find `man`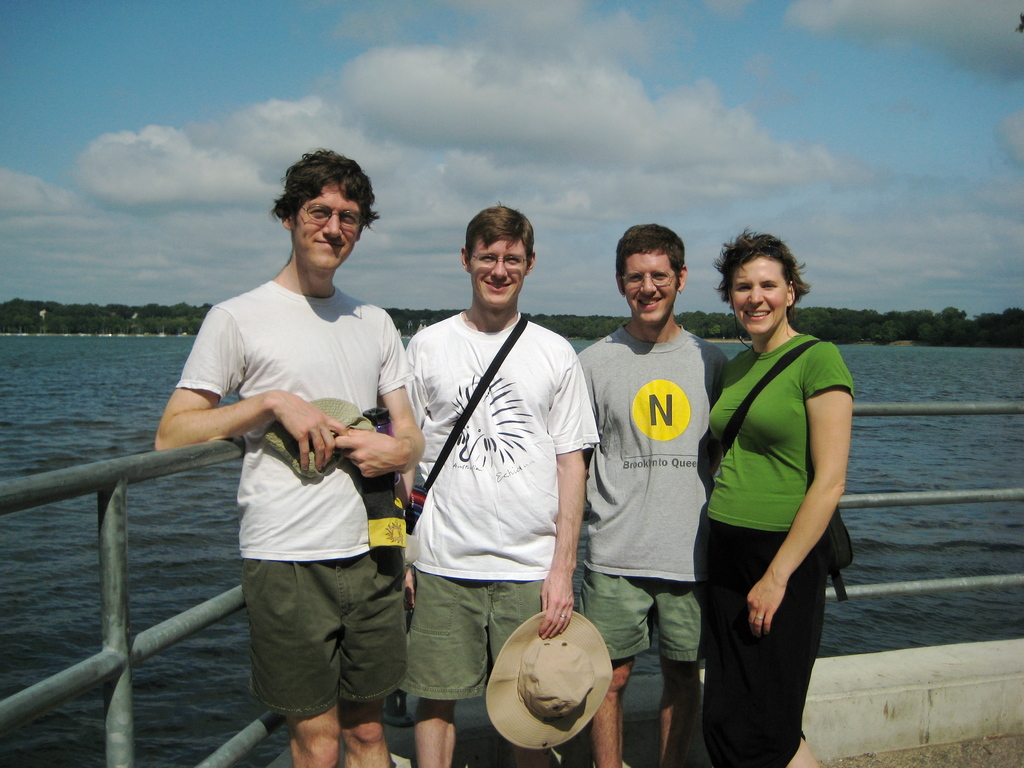
[179, 154, 422, 757]
